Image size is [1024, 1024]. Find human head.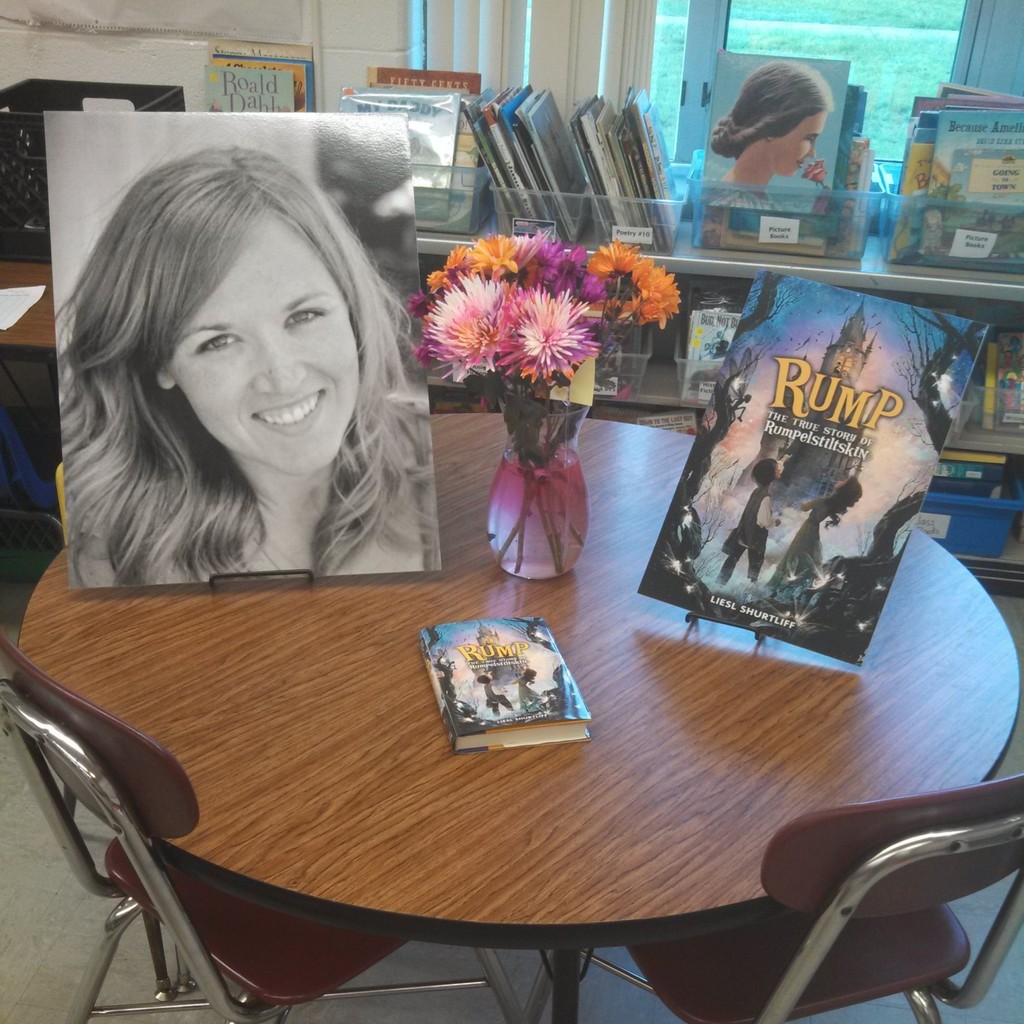
<box>722,61,846,176</box>.
